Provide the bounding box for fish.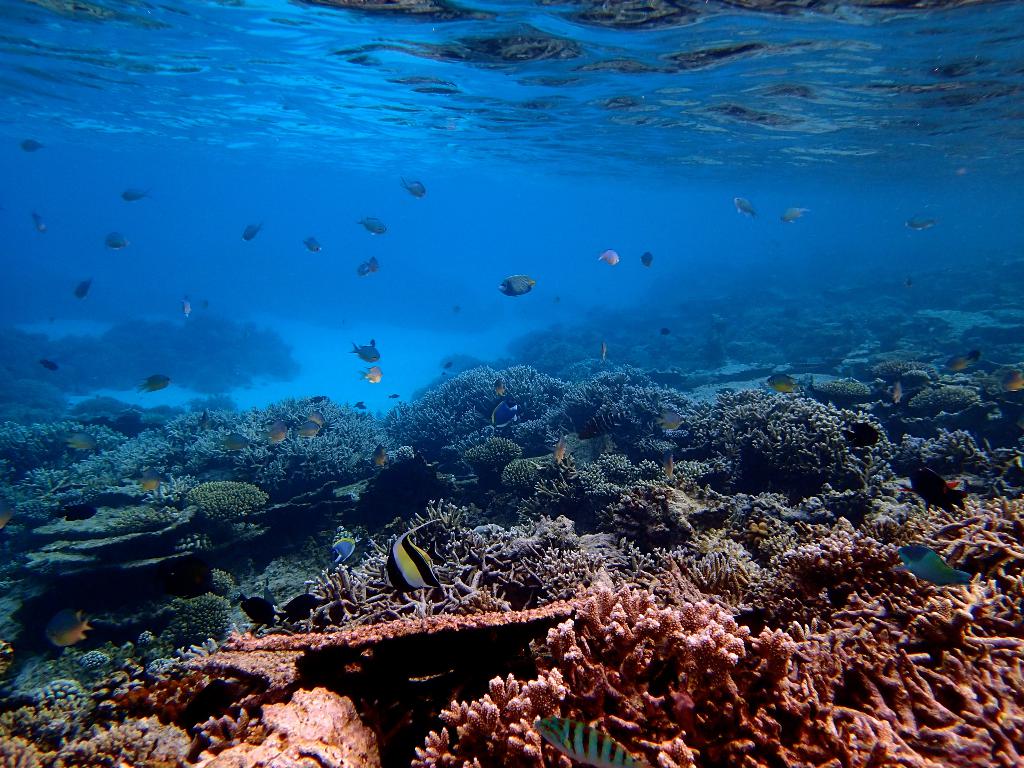
{"x1": 267, "y1": 417, "x2": 293, "y2": 443}.
